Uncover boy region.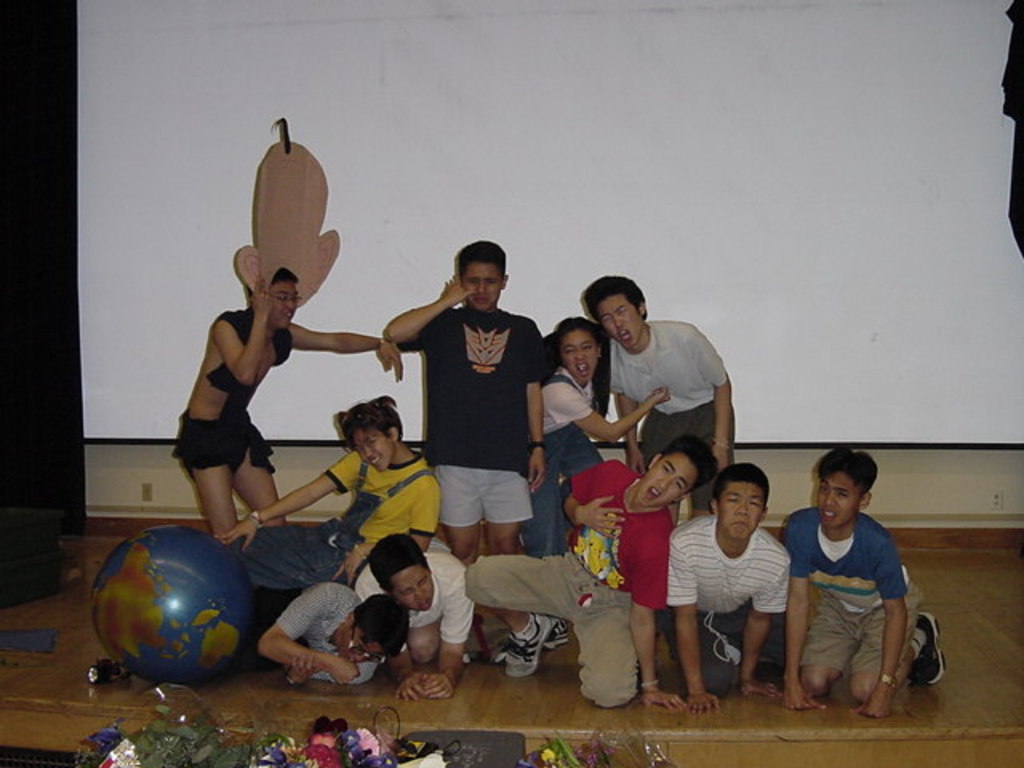
Uncovered: (459, 429, 720, 720).
